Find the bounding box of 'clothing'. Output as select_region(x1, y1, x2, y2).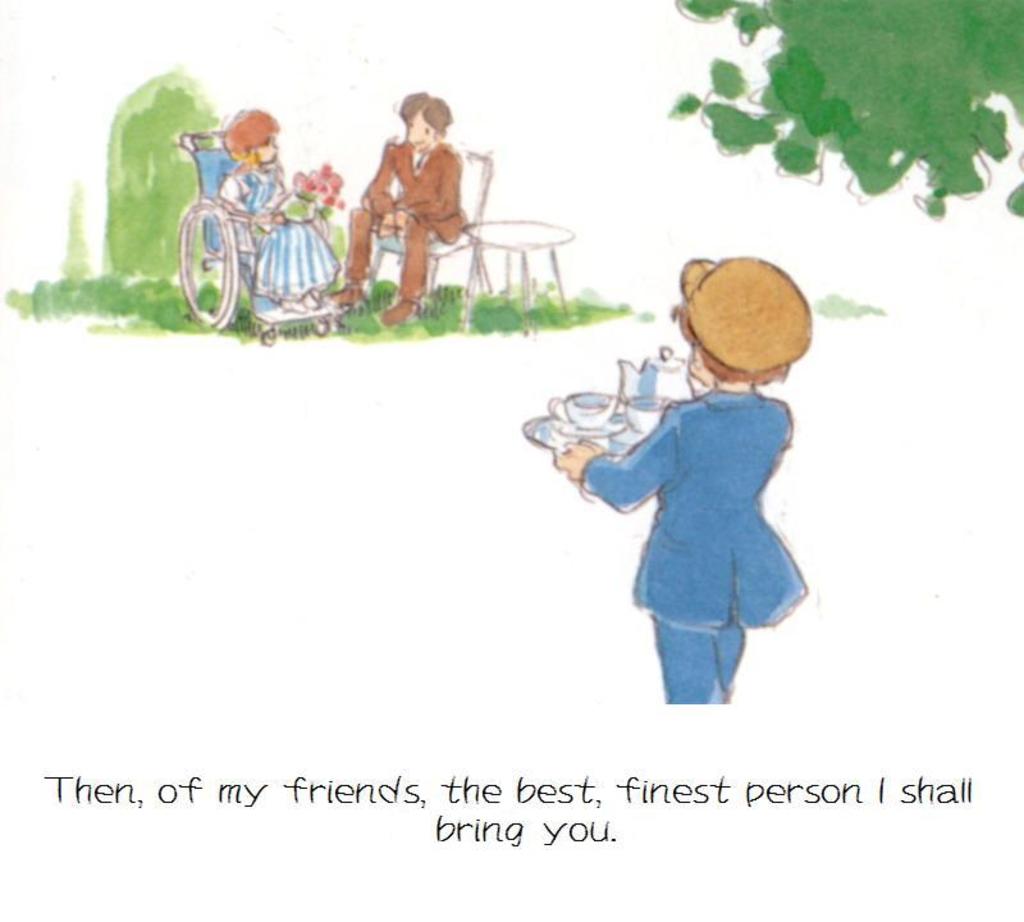
select_region(216, 159, 335, 301).
